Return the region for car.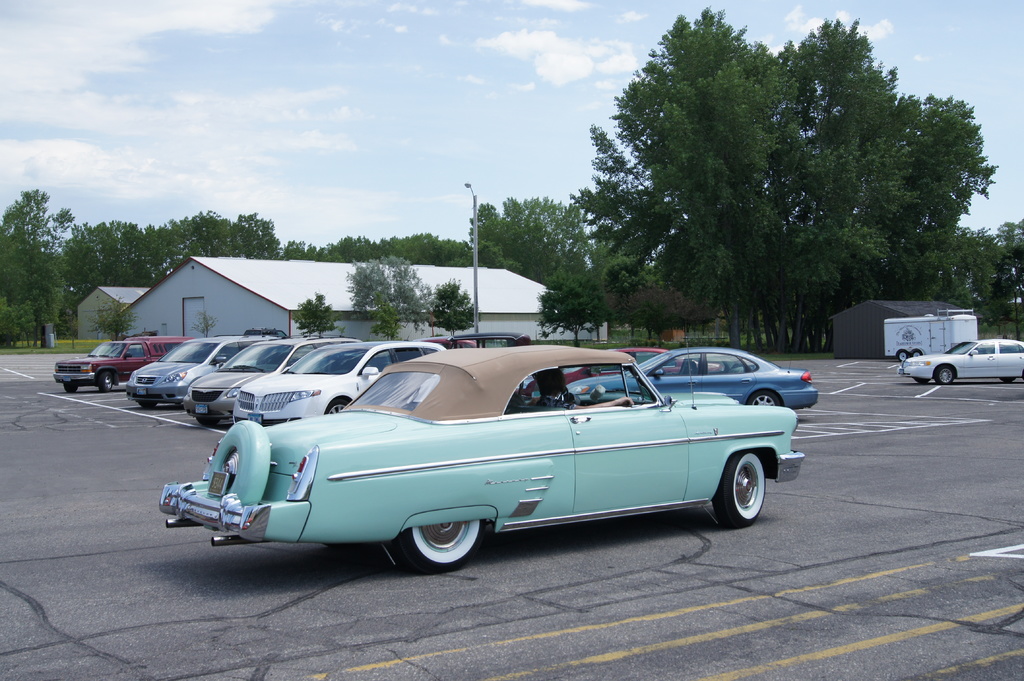
l=127, t=334, r=541, b=433.
